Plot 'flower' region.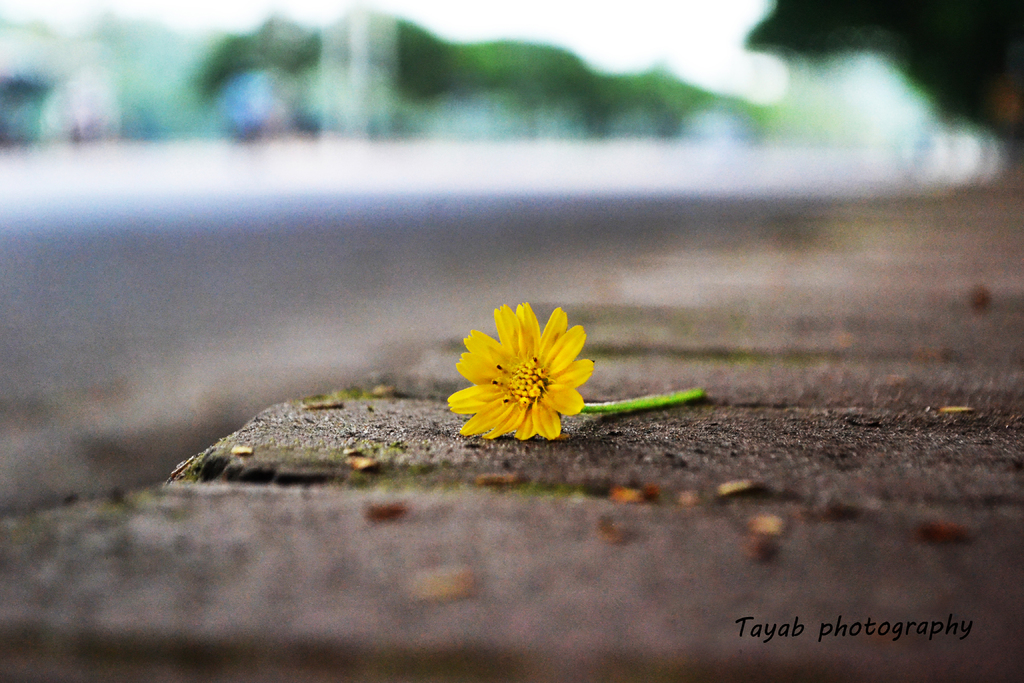
Plotted at <bbox>445, 293, 604, 443</bbox>.
